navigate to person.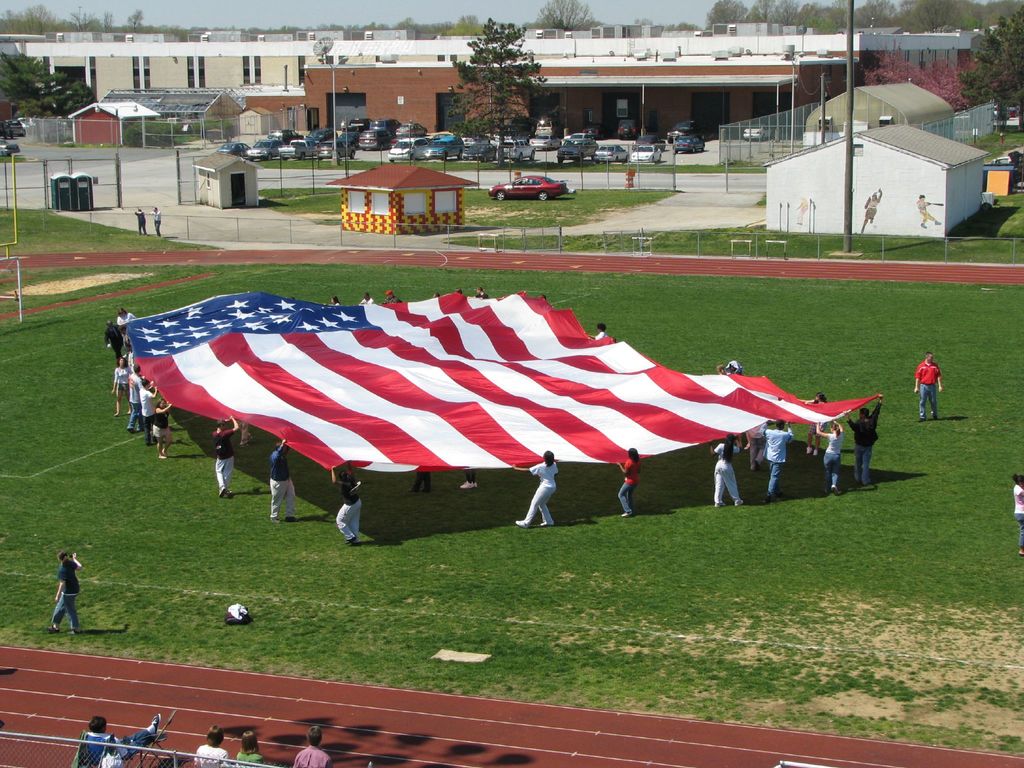
Navigation target: 813, 416, 845, 487.
